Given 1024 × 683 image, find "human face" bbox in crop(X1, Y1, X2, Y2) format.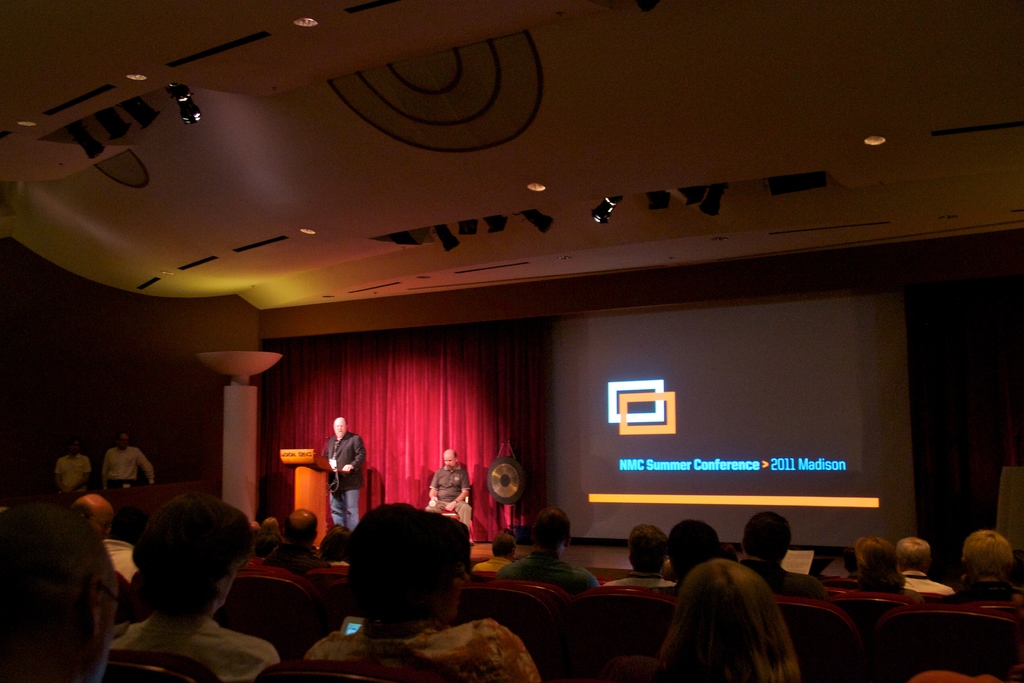
crop(98, 511, 110, 546).
